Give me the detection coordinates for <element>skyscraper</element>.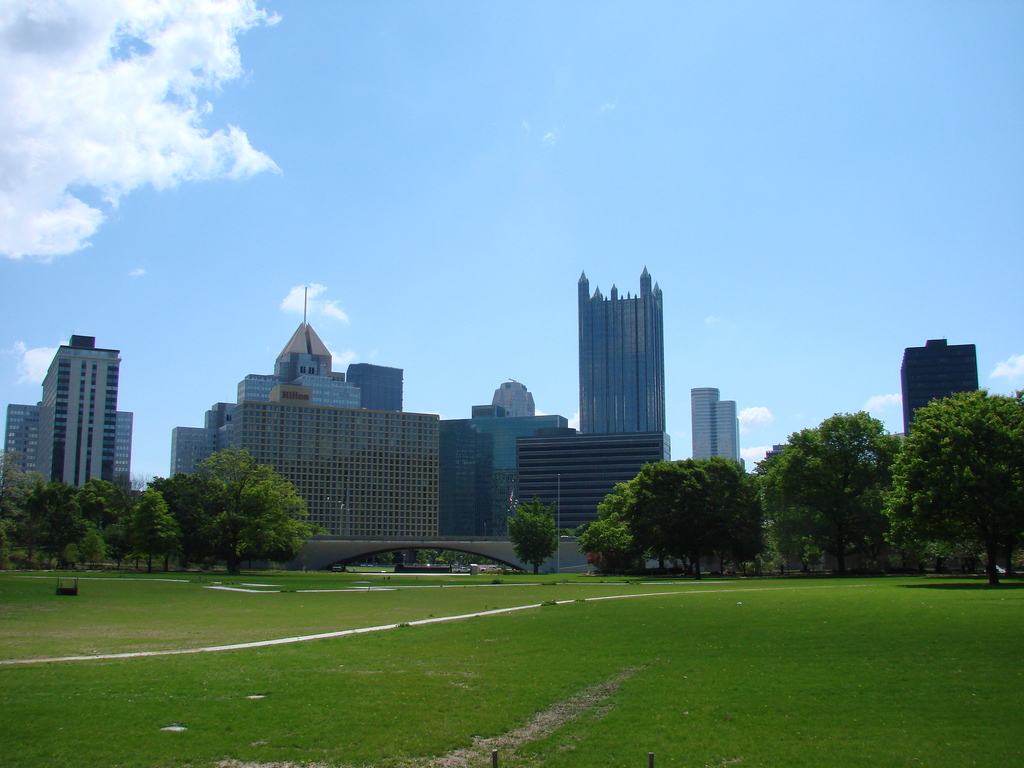
x1=277 y1=284 x2=337 y2=381.
